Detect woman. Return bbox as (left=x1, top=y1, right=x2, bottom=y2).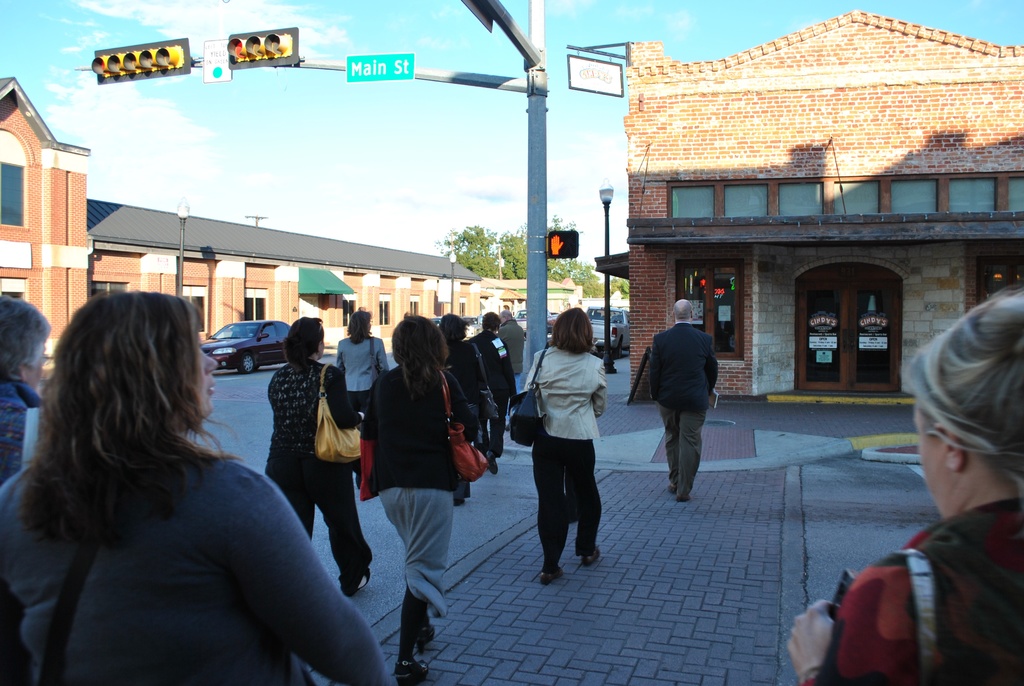
(left=0, top=297, right=56, bottom=482).
